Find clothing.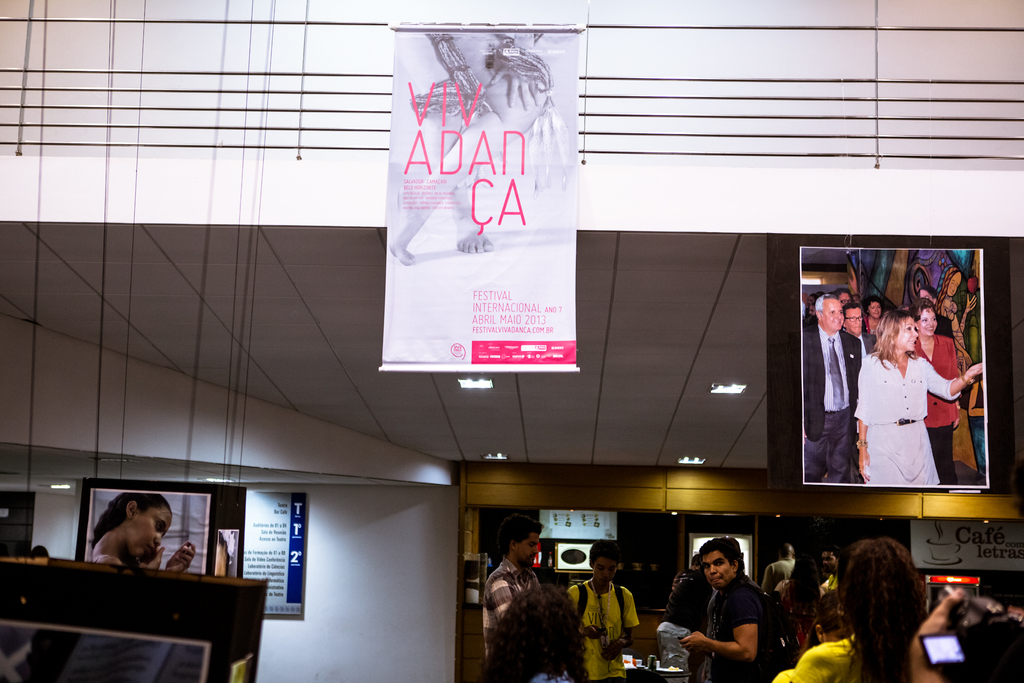
(806,320,858,481).
